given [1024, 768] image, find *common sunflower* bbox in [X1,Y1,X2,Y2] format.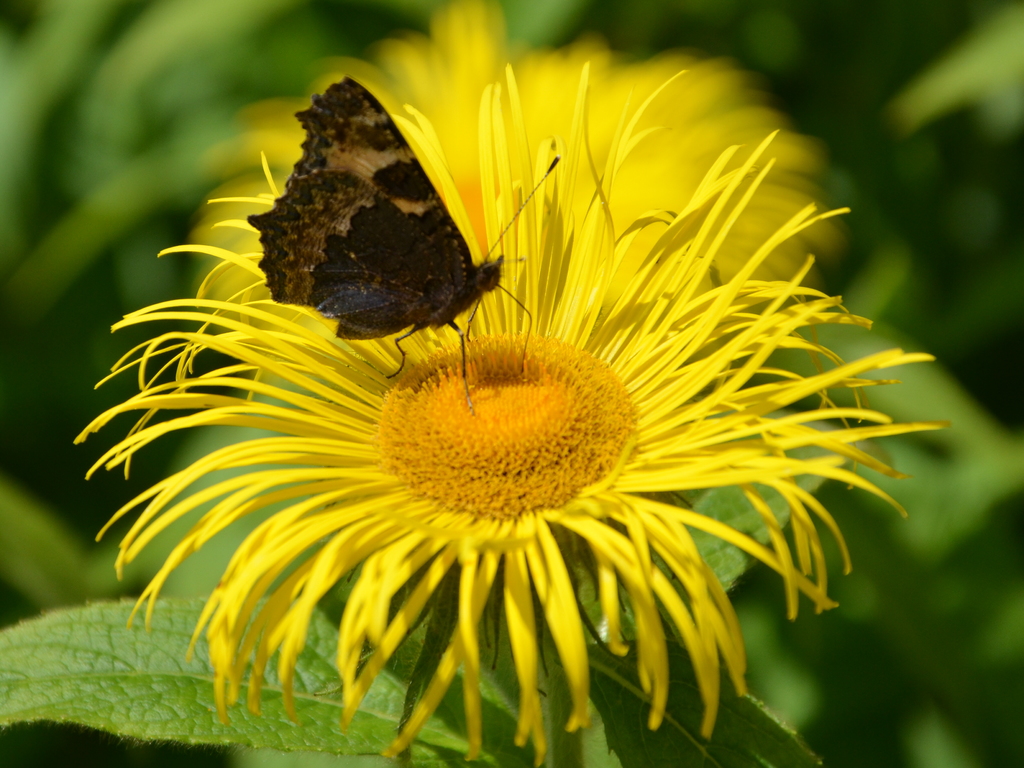
[72,64,954,767].
